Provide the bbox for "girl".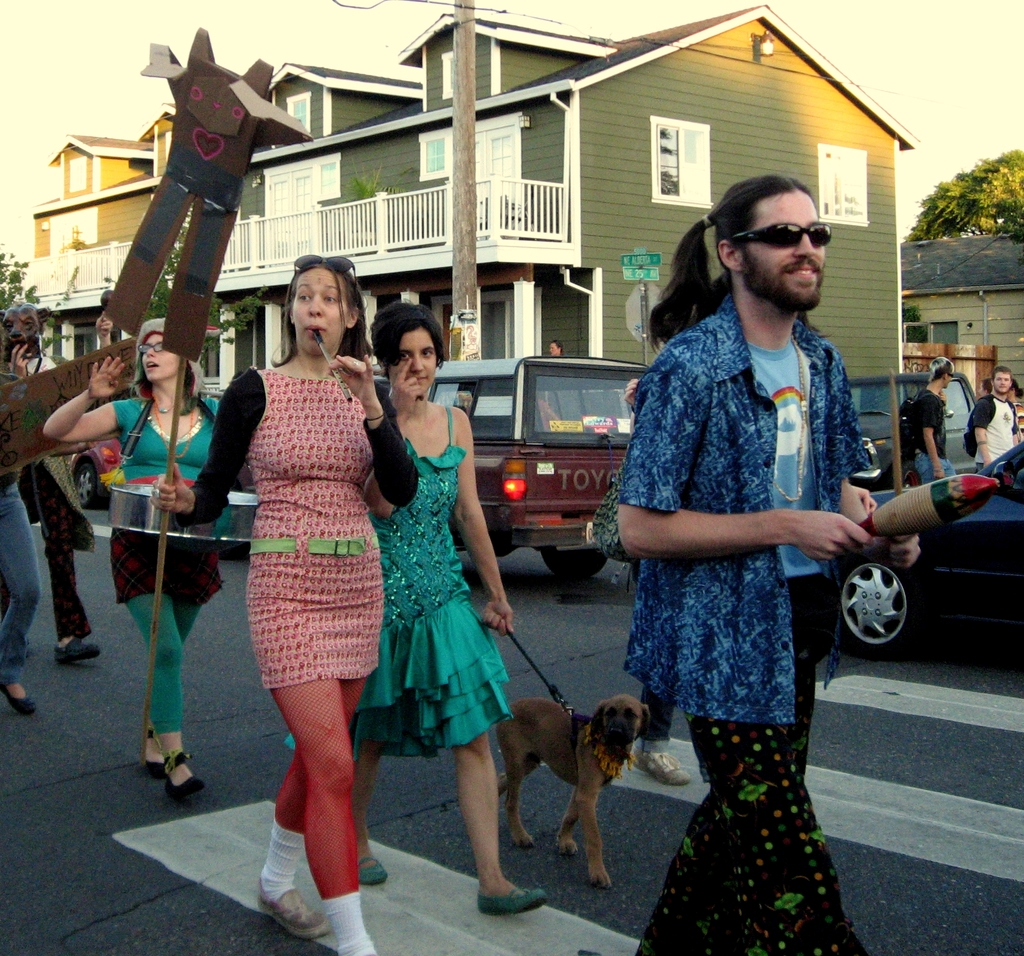
bbox=[351, 314, 516, 902].
